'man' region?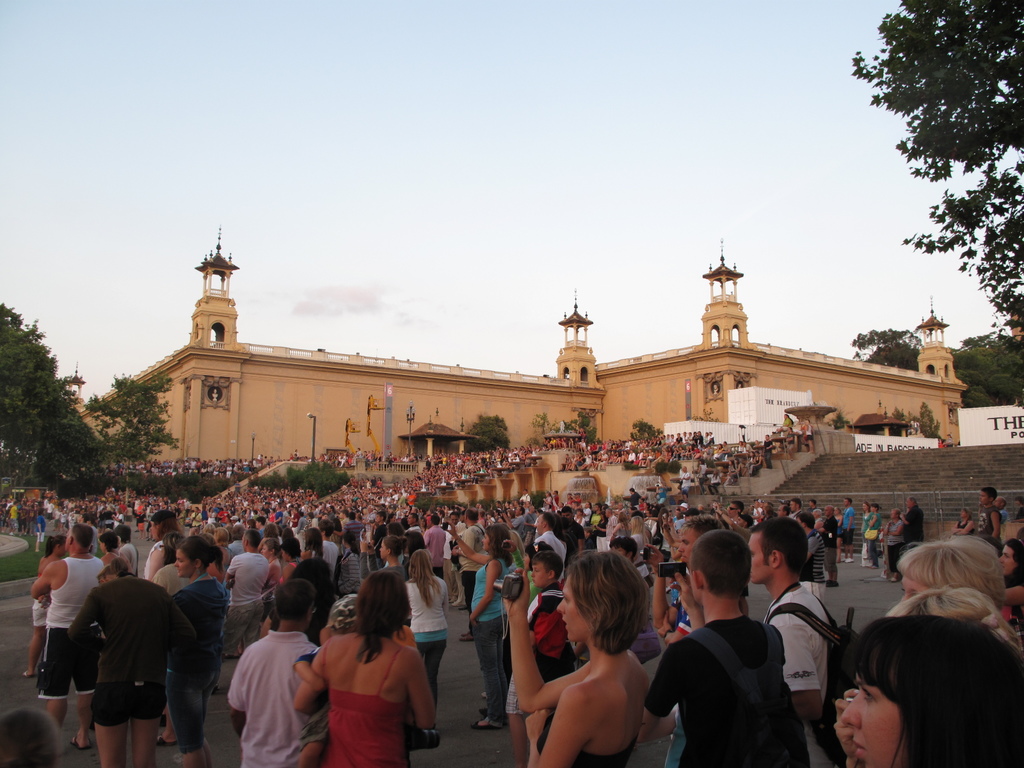
27, 519, 106, 750
